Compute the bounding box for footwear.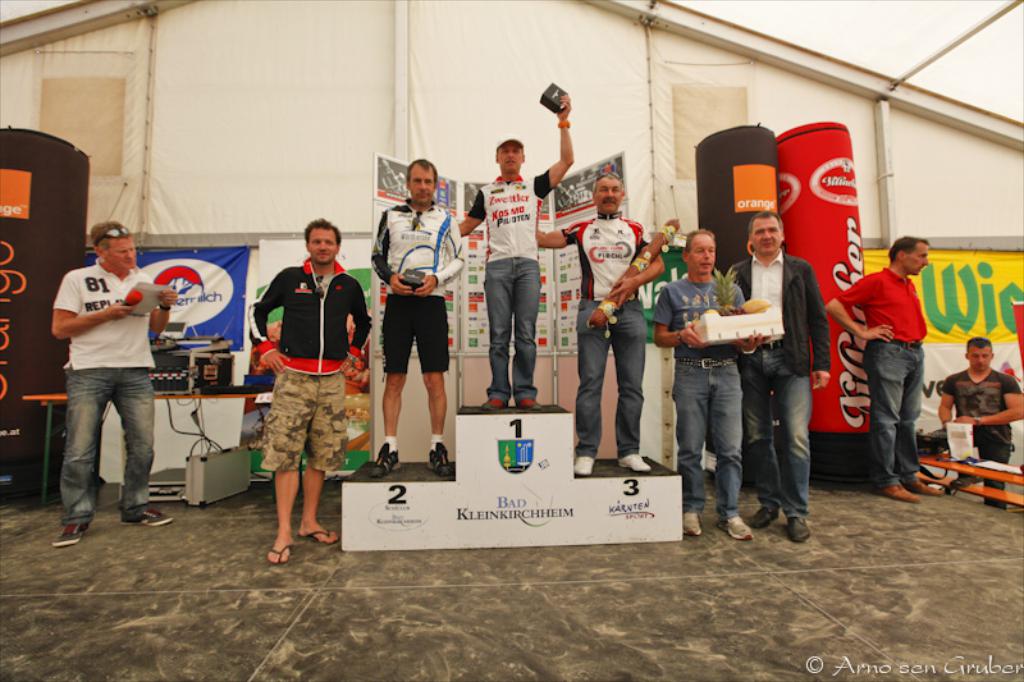
box=[782, 508, 809, 550].
